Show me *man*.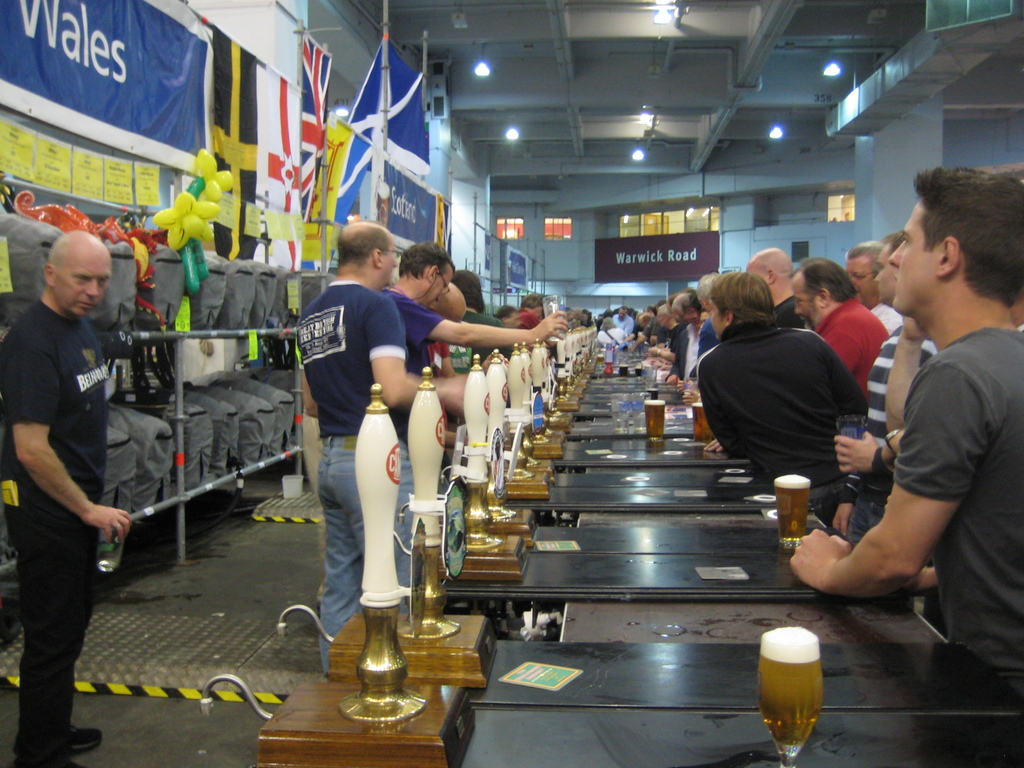
*man* is here: locate(0, 225, 134, 767).
